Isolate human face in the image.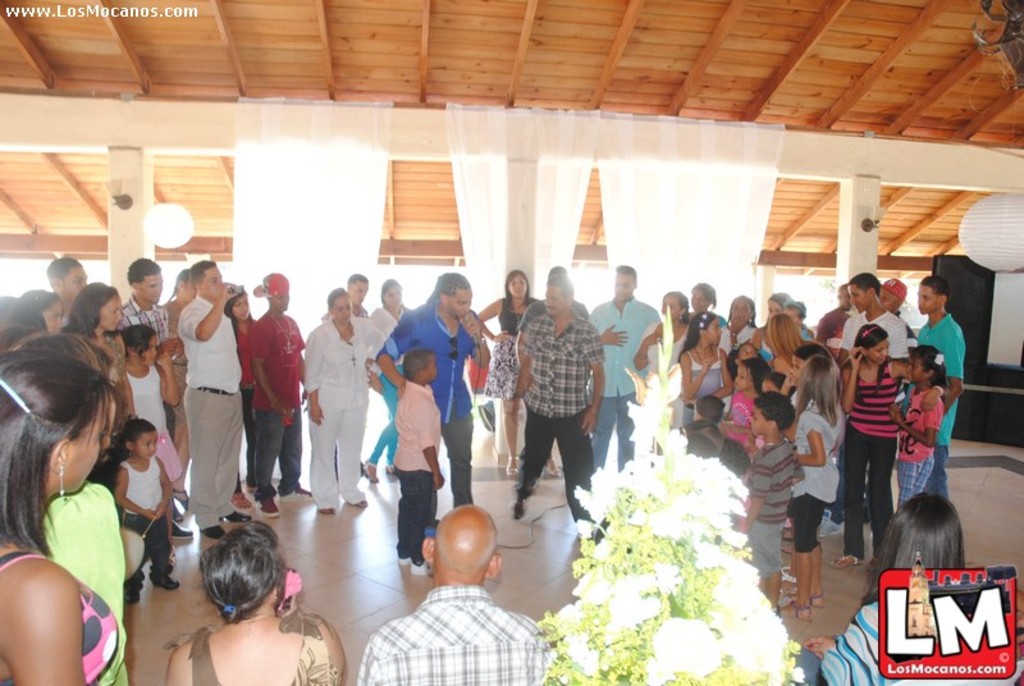
Isolated region: Rect(64, 416, 104, 493).
